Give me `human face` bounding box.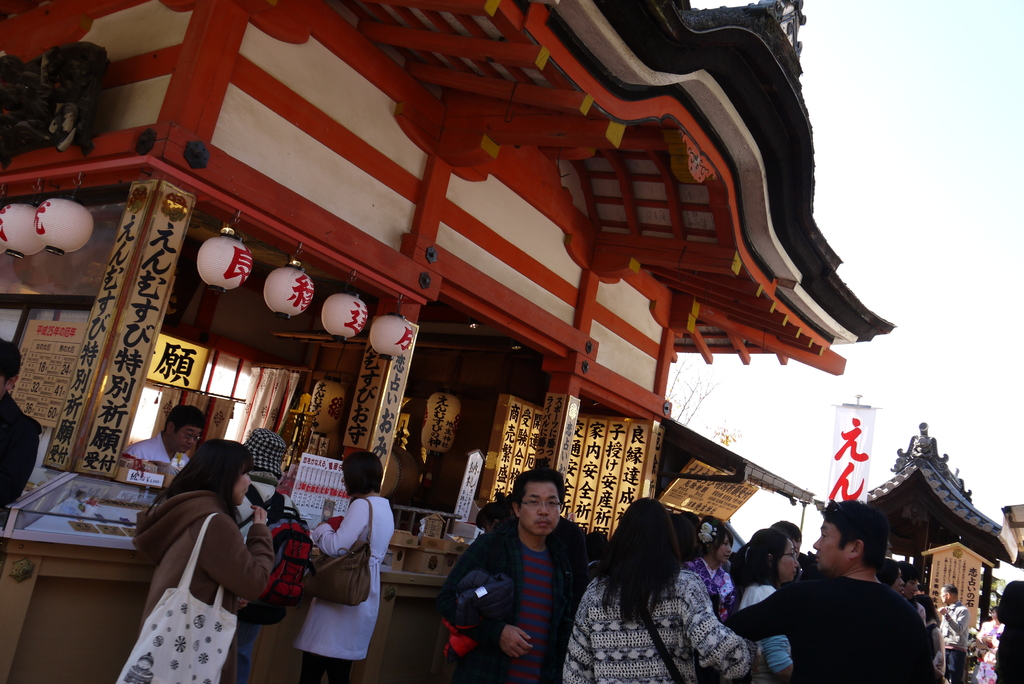
{"left": 939, "top": 587, "right": 948, "bottom": 608}.
